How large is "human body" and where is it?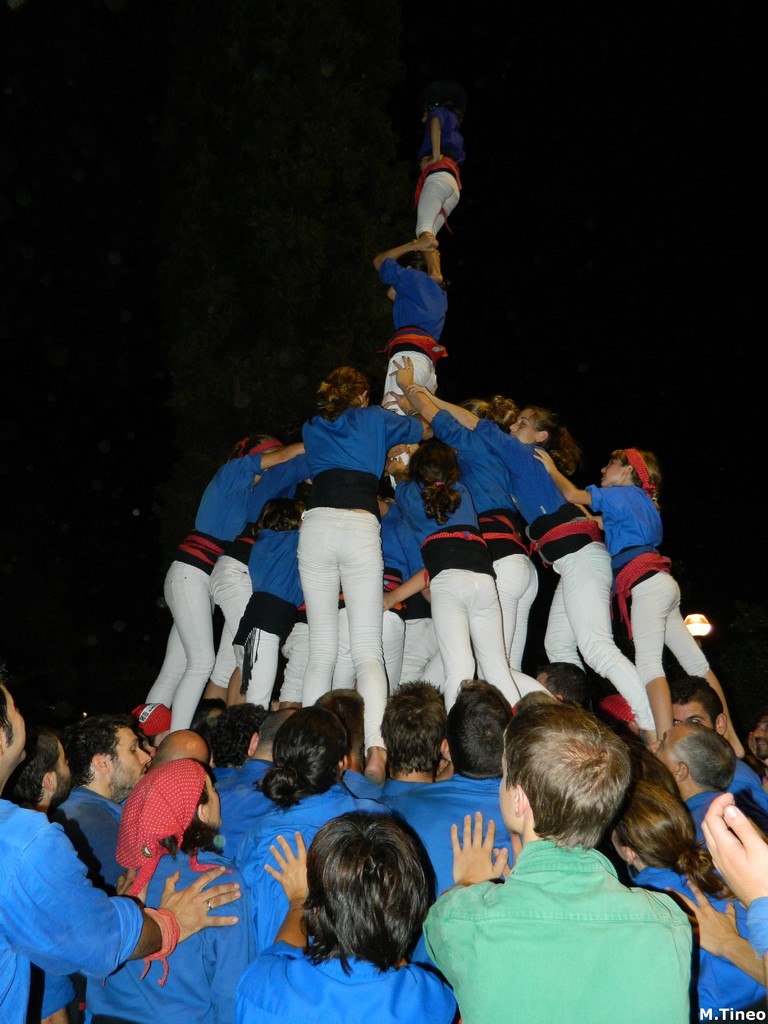
Bounding box: {"left": 301, "top": 383, "right": 431, "bottom": 756}.
